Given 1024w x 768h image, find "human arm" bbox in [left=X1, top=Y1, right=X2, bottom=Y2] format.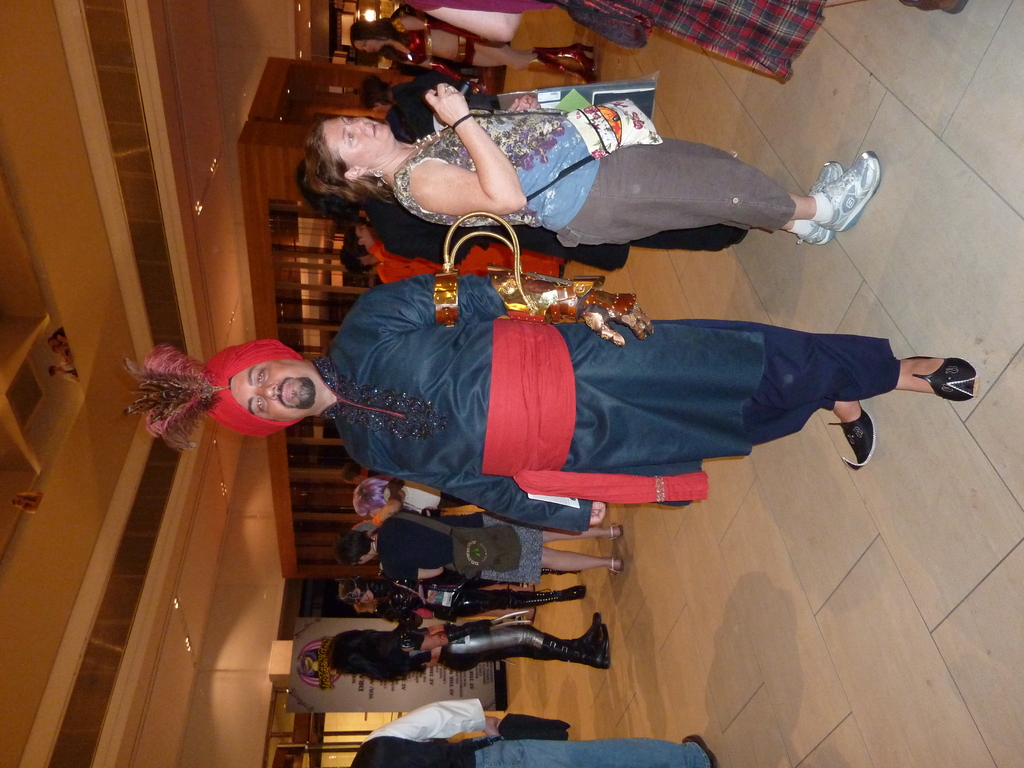
[left=399, top=107, right=522, bottom=213].
